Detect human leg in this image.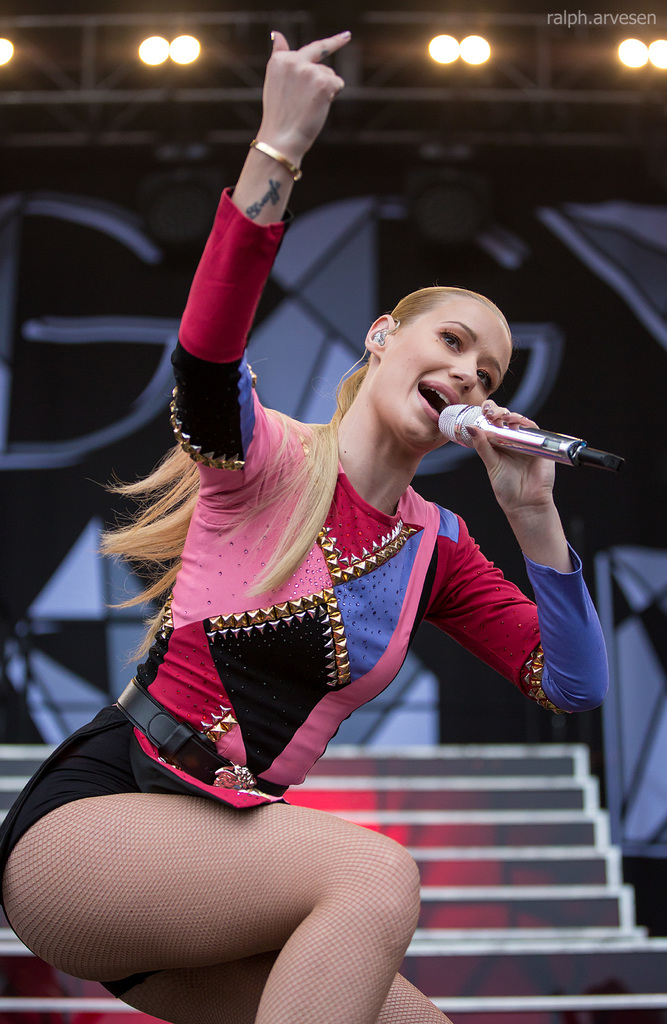
Detection: left=98, top=945, right=456, bottom=1022.
